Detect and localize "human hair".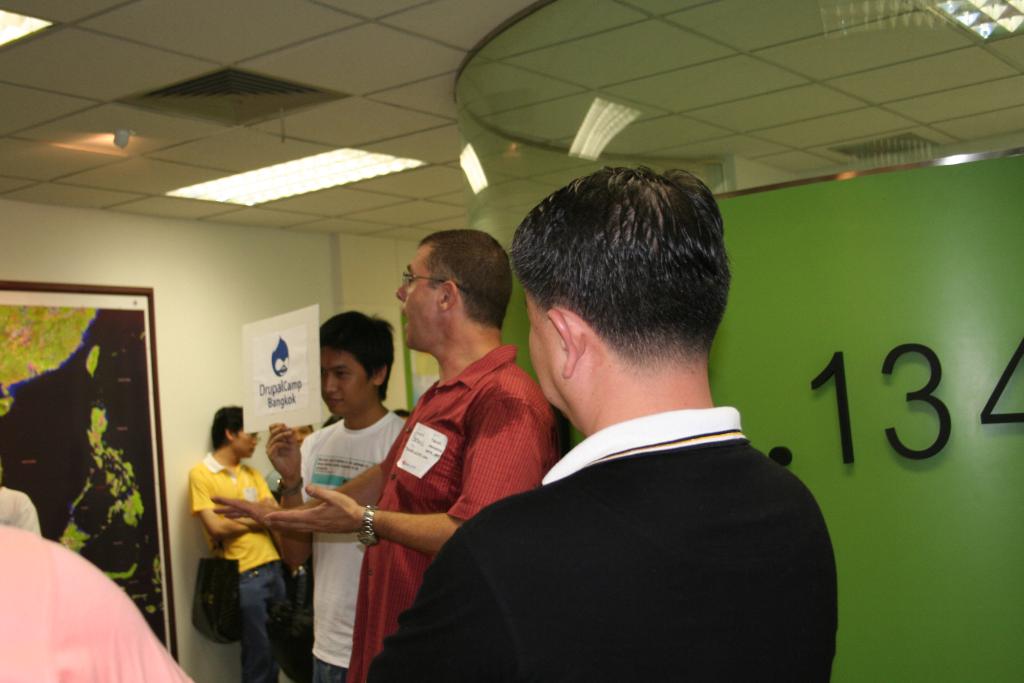
Localized at (210, 404, 245, 450).
